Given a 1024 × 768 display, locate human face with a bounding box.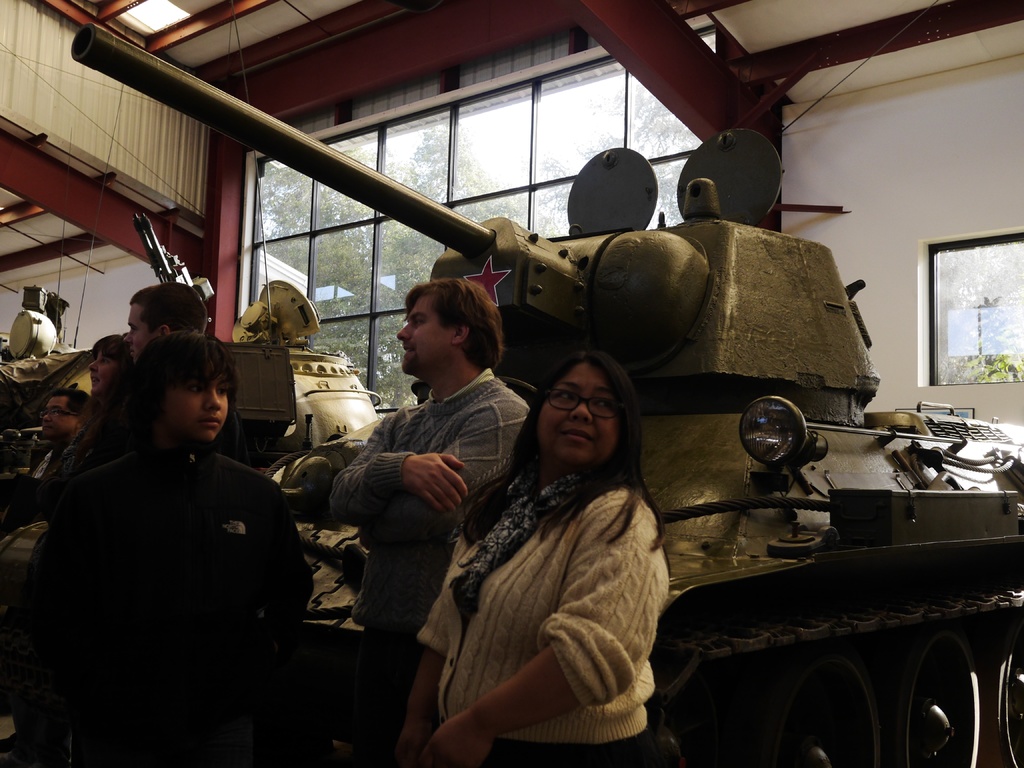
Located: detection(39, 397, 76, 445).
